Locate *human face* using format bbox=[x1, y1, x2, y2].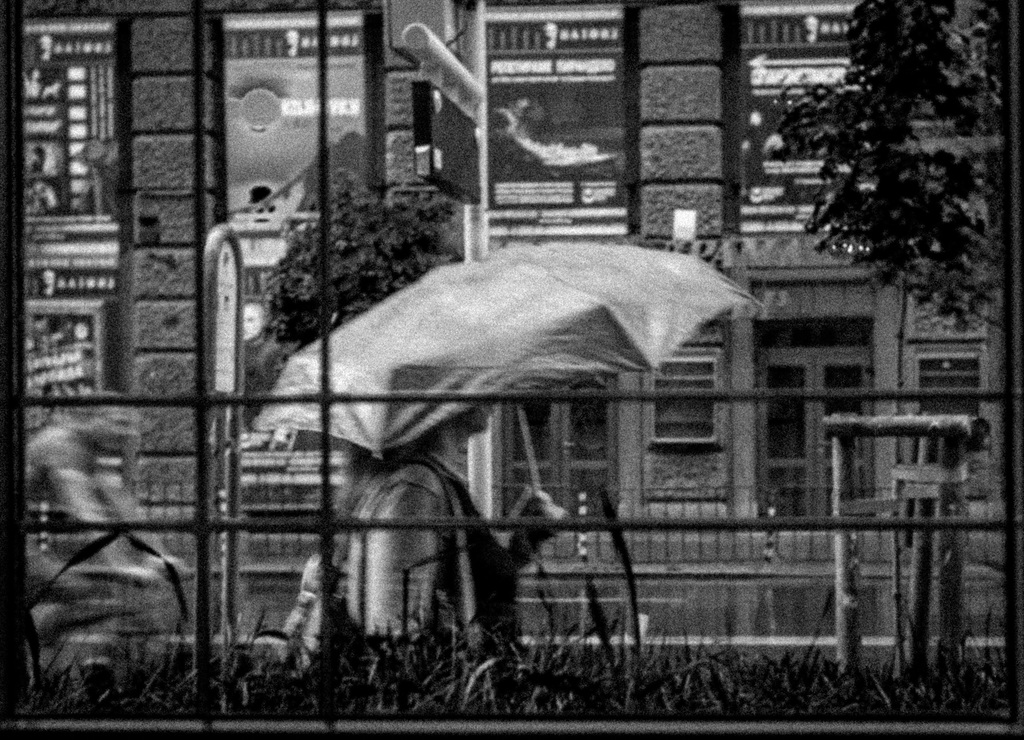
bbox=[457, 402, 498, 434].
